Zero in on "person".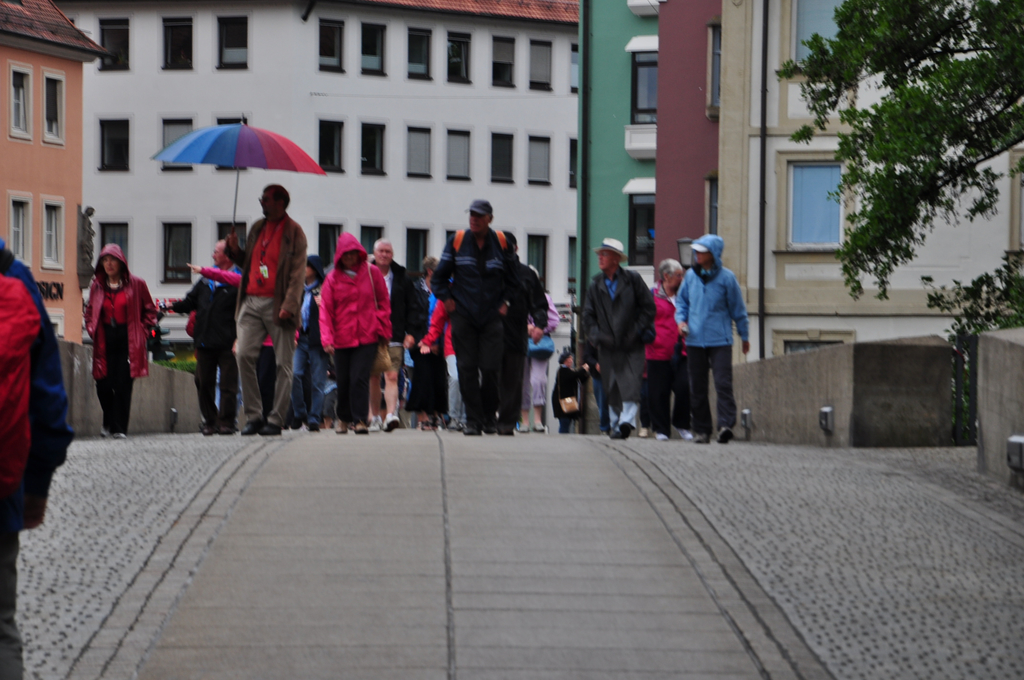
Zeroed in: locate(530, 268, 559, 434).
